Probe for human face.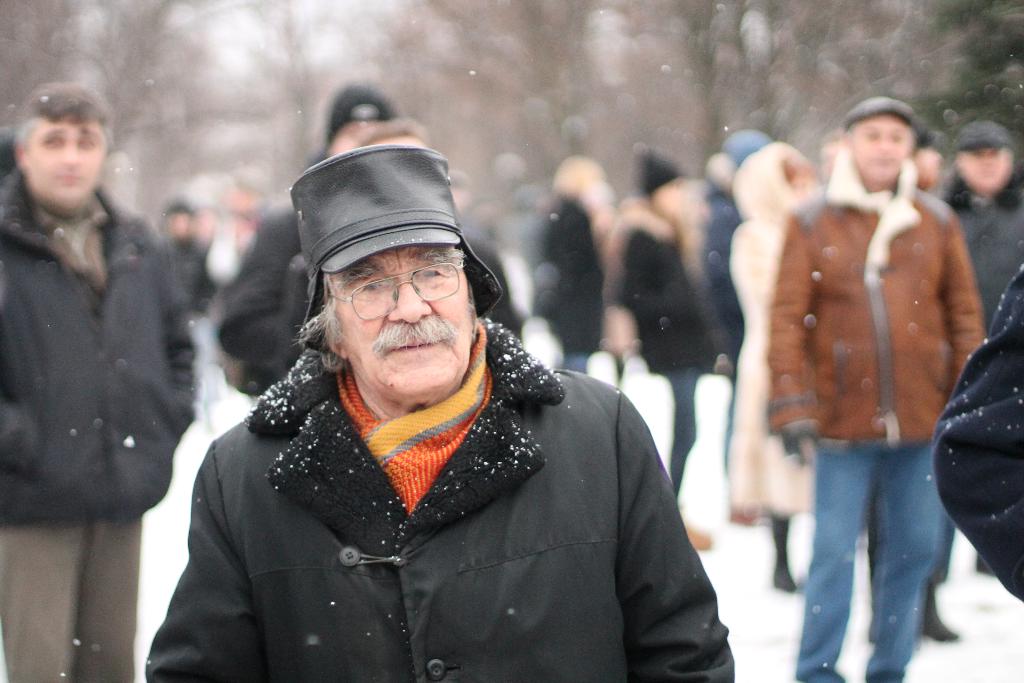
Probe result: (28, 120, 108, 201).
